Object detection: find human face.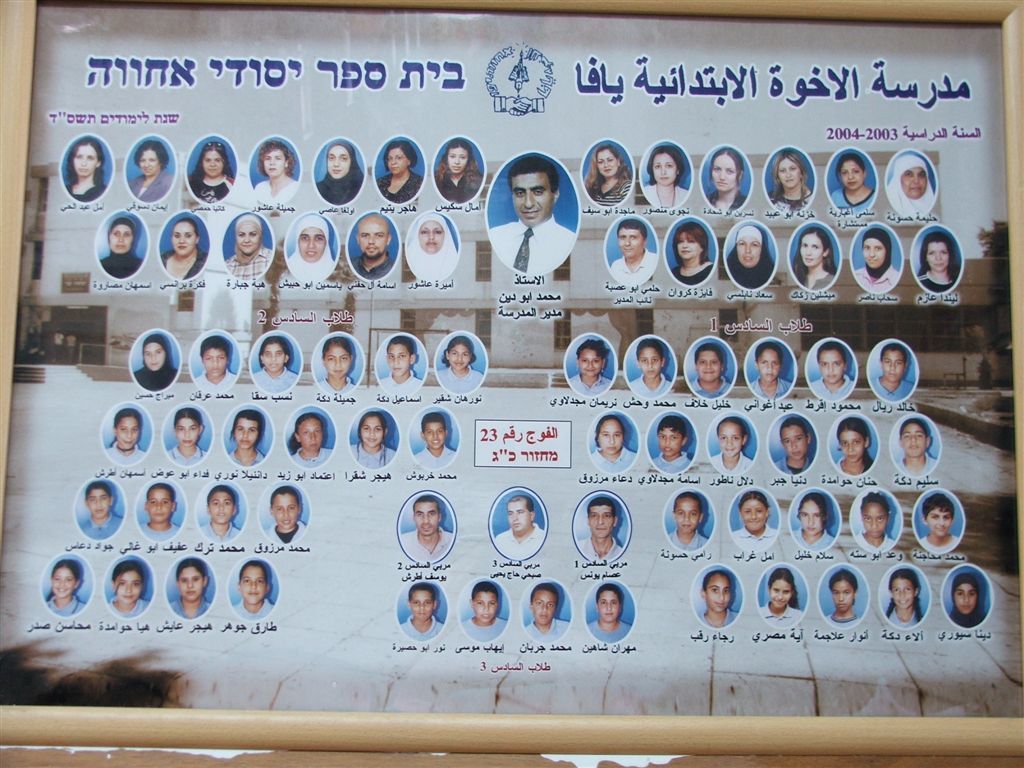
<box>923,243,950,271</box>.
